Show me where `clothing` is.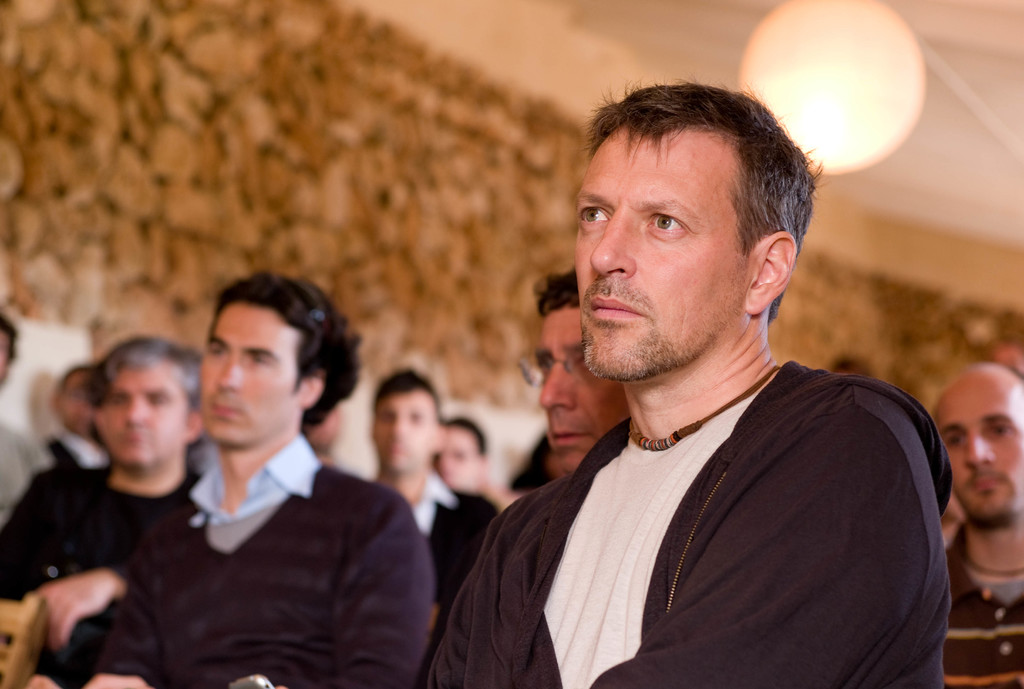
`clothing` is at Rect(415, 360, 957, 688).
